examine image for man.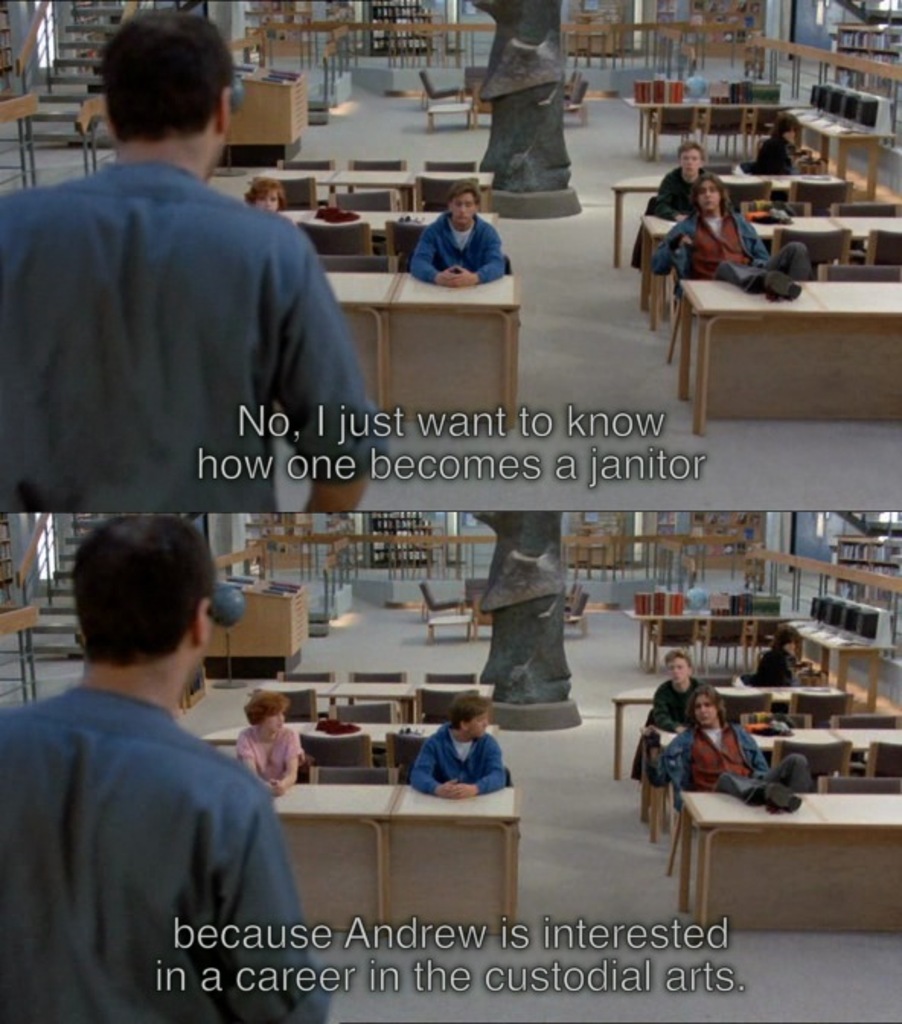
Examination result: [x1=9, y1=491, x2=332, y2=989].
